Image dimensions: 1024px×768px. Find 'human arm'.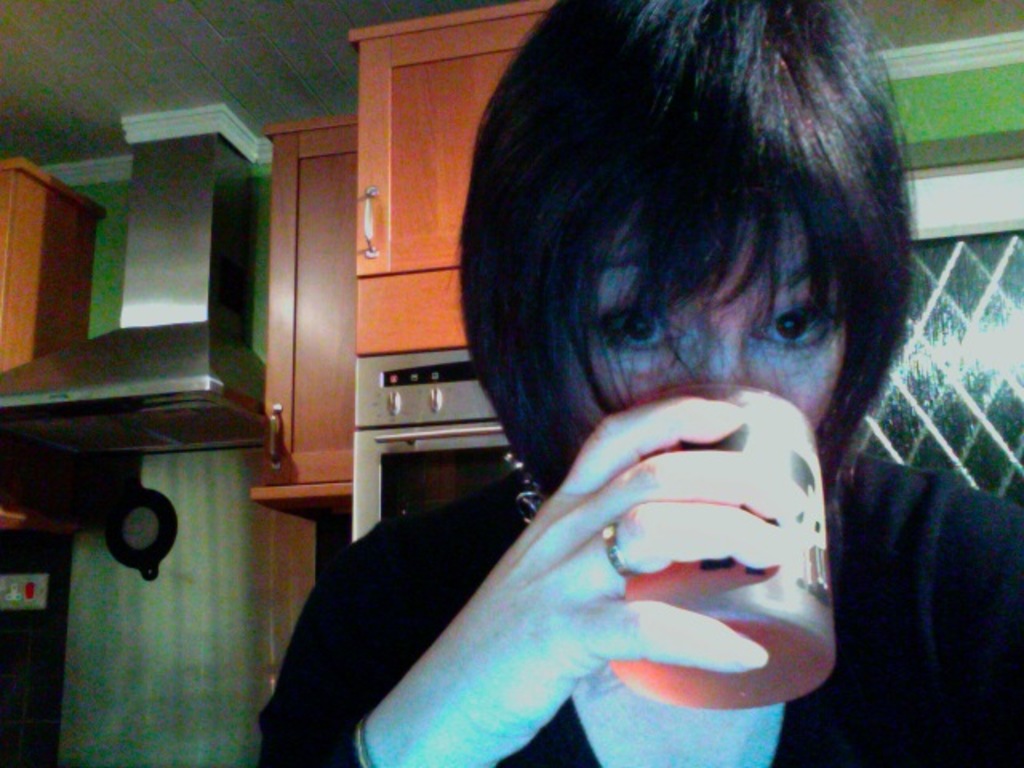
[left=902, top=486, right=1022, bottom=766].
